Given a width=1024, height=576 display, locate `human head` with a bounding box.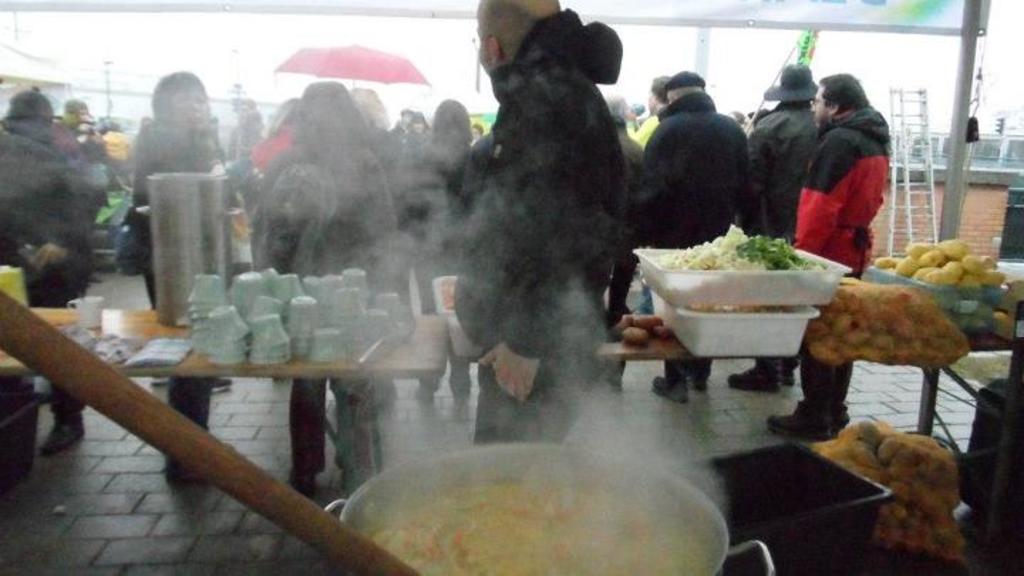
Located: (472,0,560,65).
